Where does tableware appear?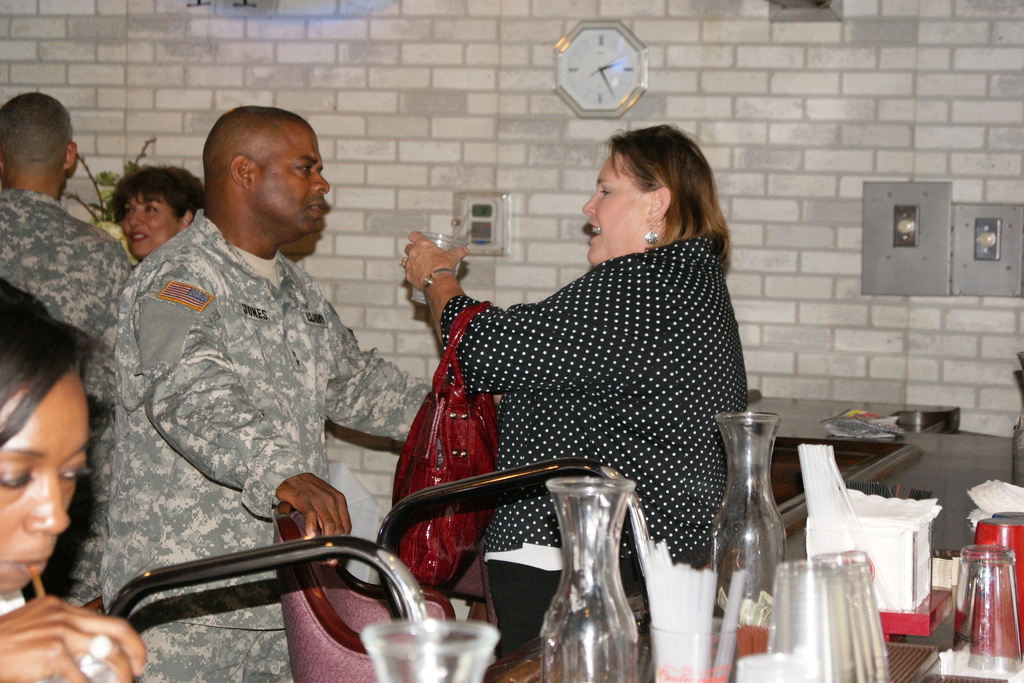
Appears at (948, 543, 1023, 677).
